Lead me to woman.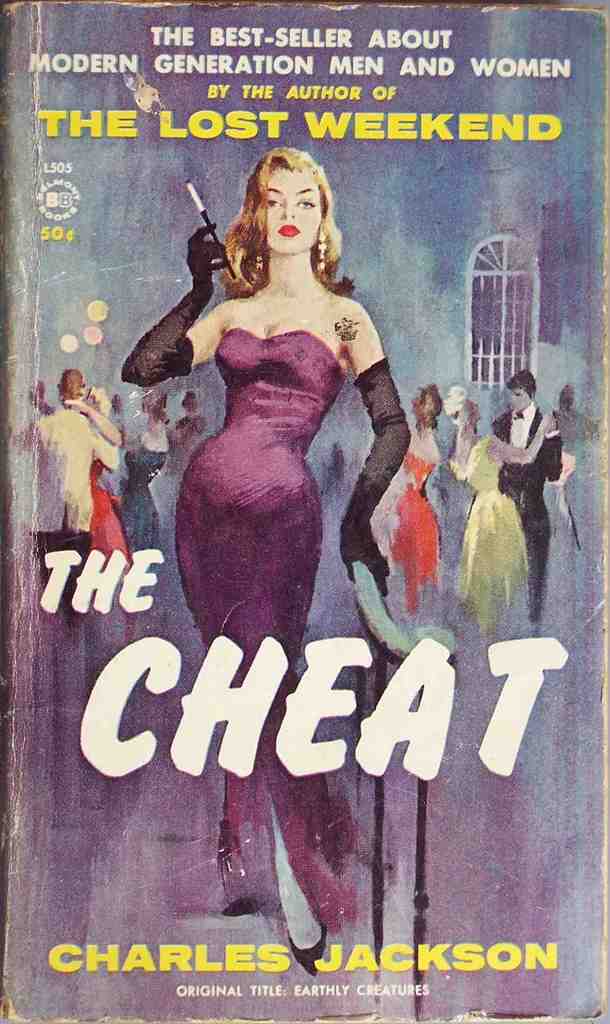
Lead to region(440, 383, 556, 637).
